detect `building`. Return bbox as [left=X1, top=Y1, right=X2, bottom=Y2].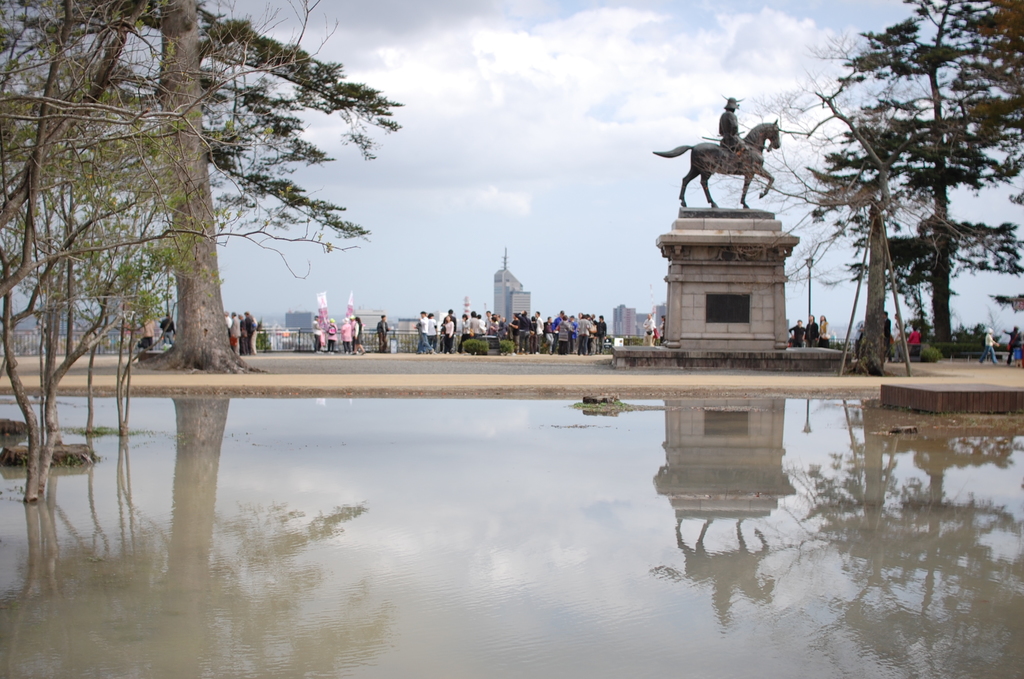
[left=616, top=304, right=639, bottom=343].
